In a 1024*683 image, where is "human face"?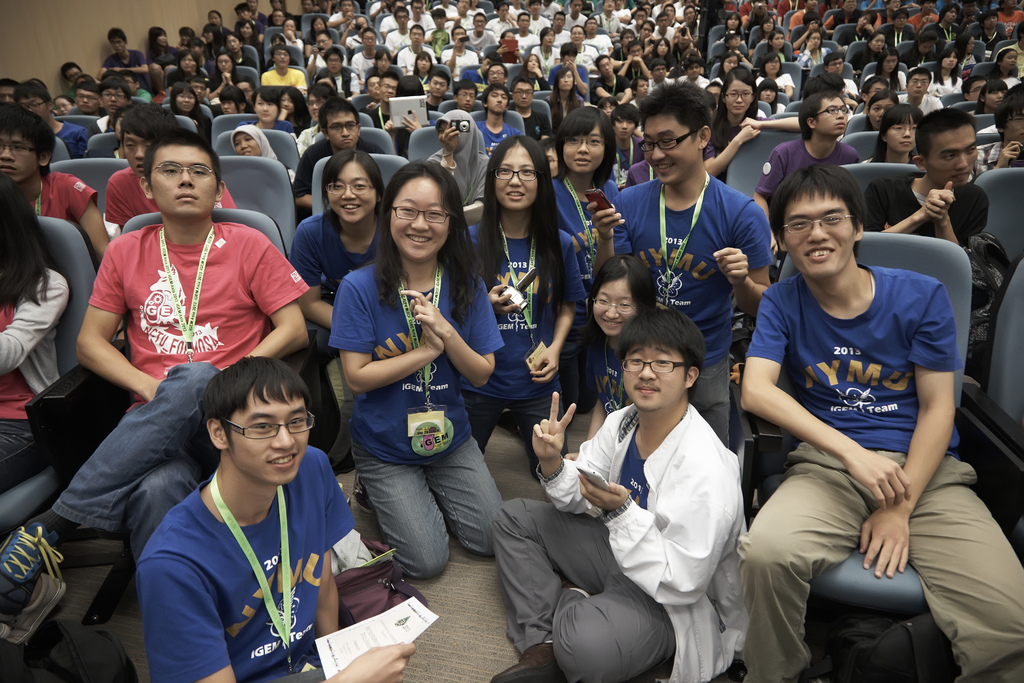
<region>220, 96, 239, 117</region>.
